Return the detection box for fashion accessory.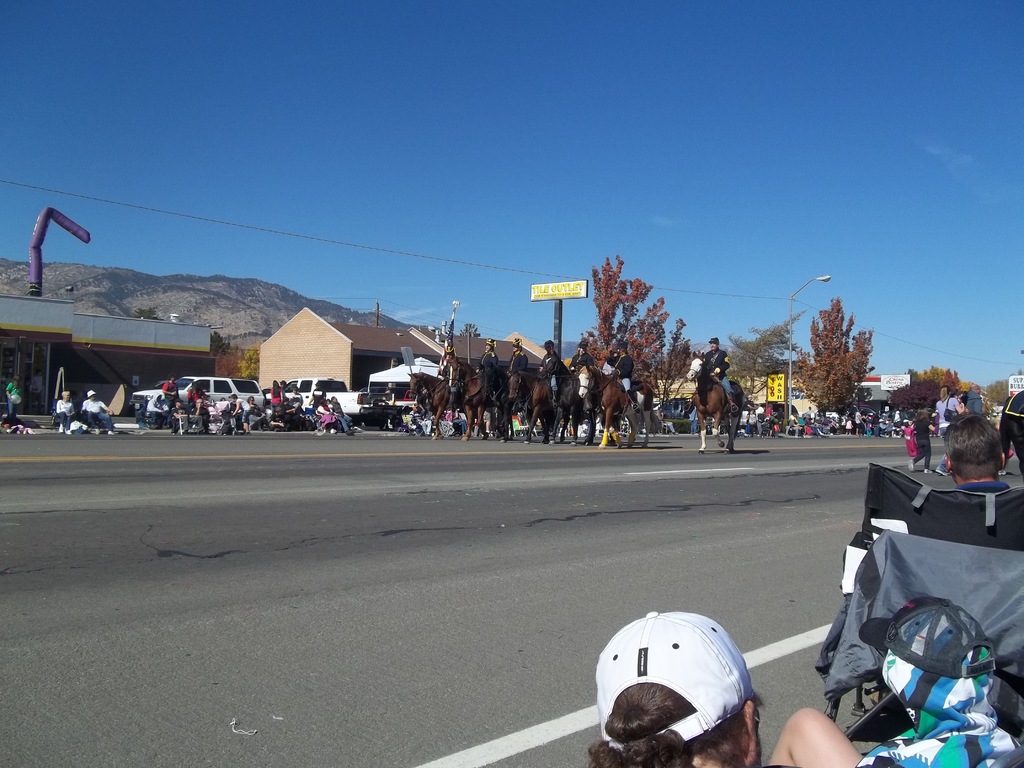
(88, 390, 95, 397).
